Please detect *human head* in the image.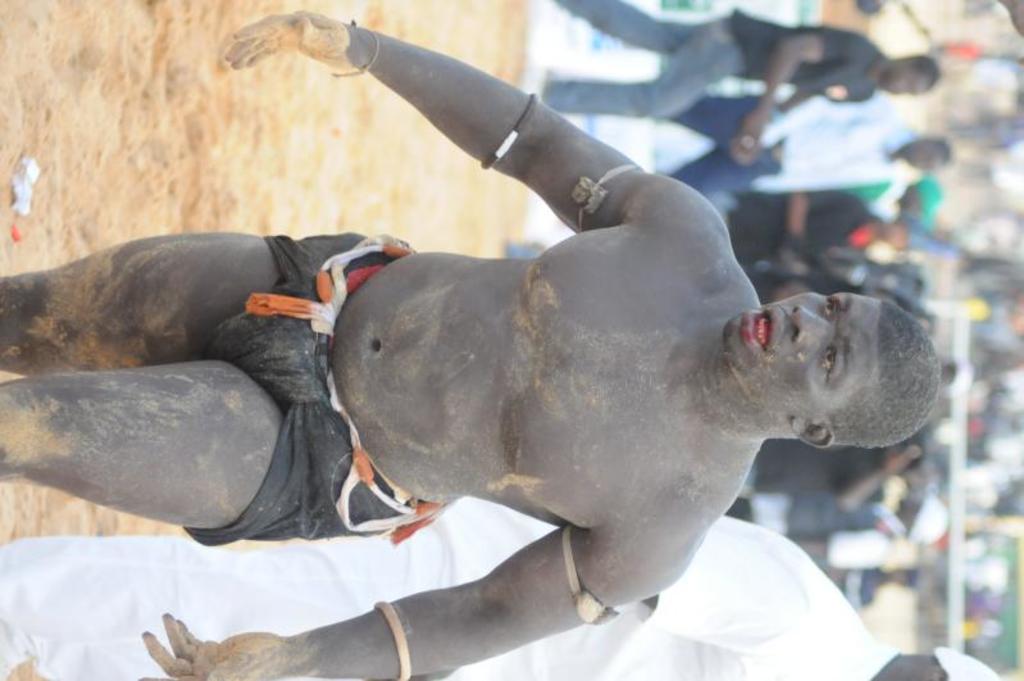
<region>897, 177, 943, 223</region>.
